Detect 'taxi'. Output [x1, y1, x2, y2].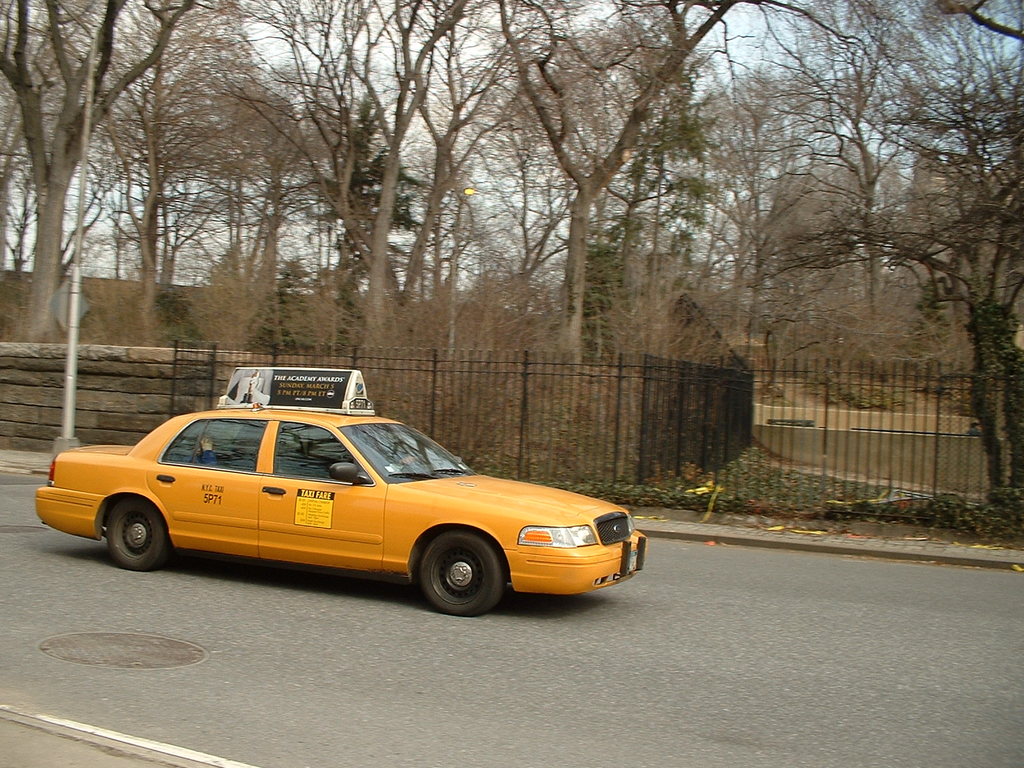
[34, 382, 655, 610].
